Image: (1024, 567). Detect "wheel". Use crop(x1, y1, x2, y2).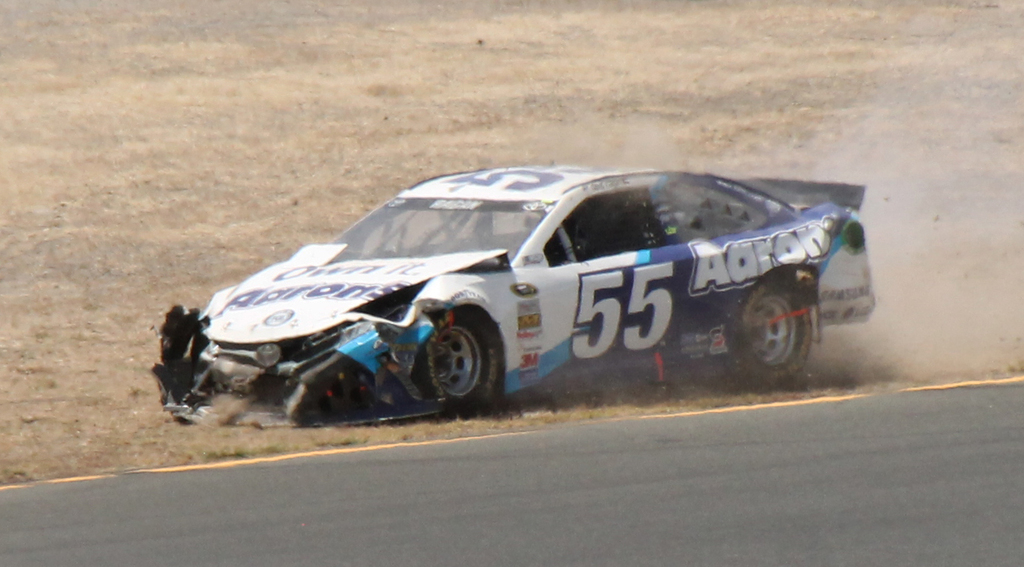
crop(726, 272, 813, 390).
